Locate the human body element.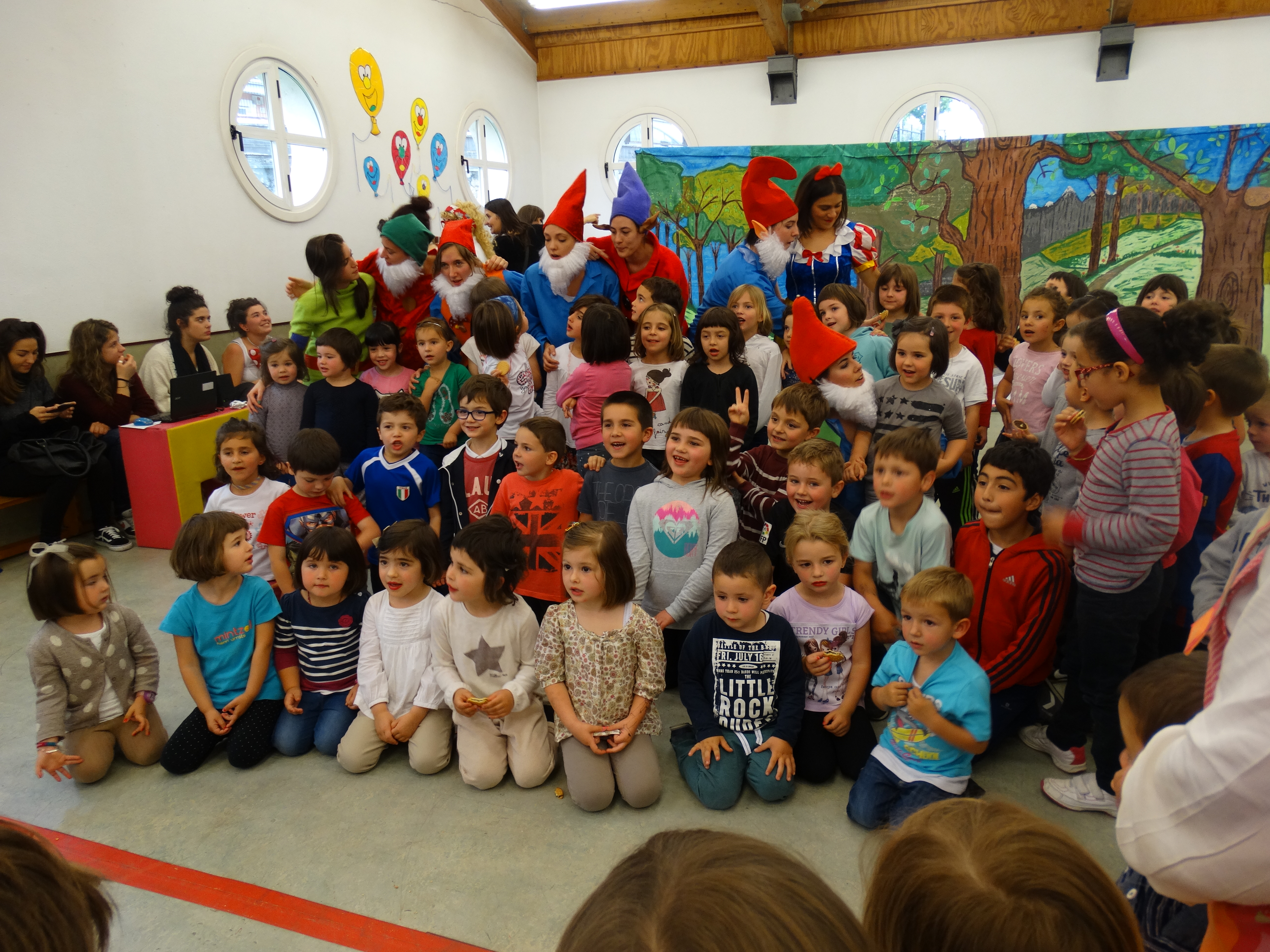
Element bbox: l=100, t=91, r=115, b=113.
